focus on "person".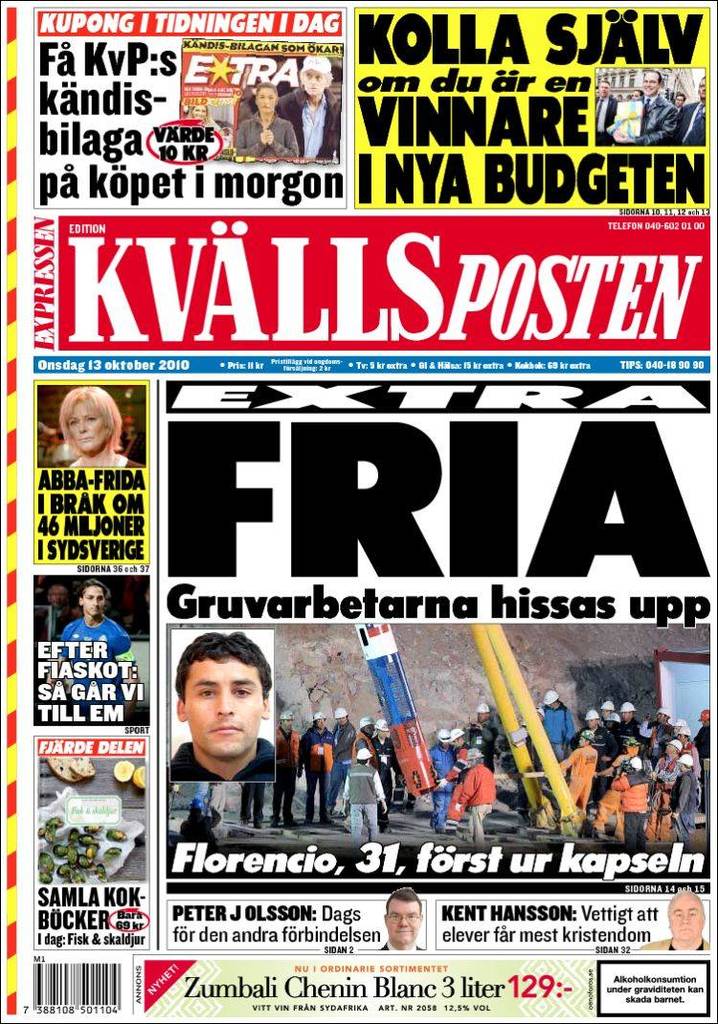
Focused at [298, 711, 333, 821].
